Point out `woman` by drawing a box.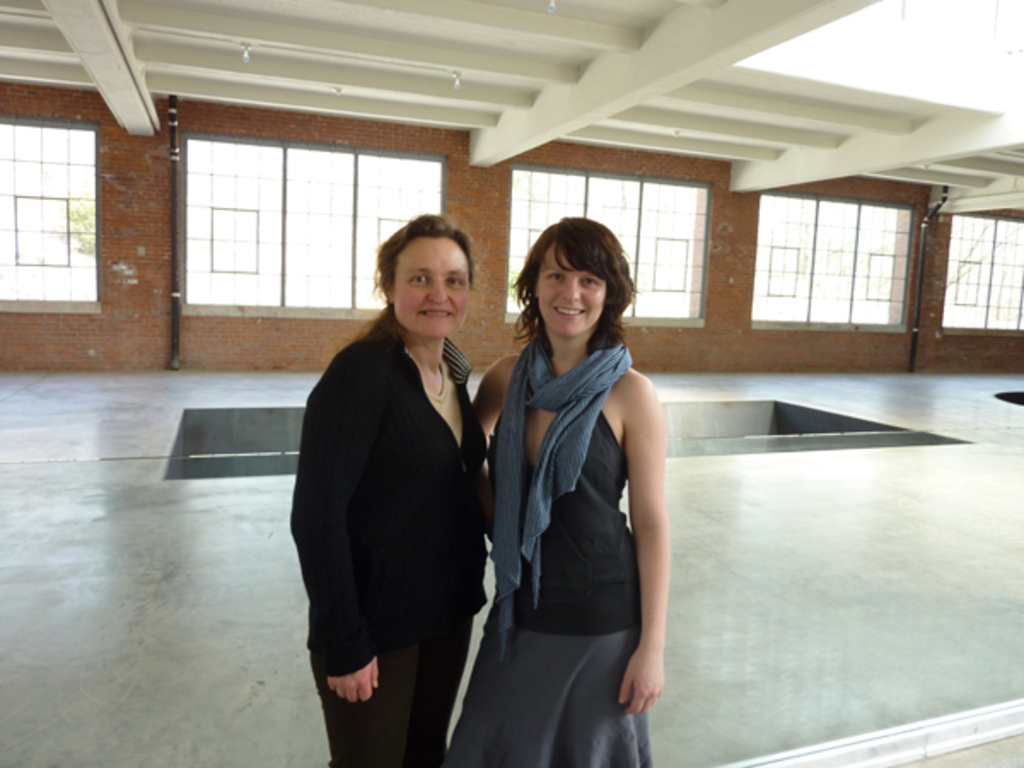
<bbox>452, 217, 669, 766</bbox>.
